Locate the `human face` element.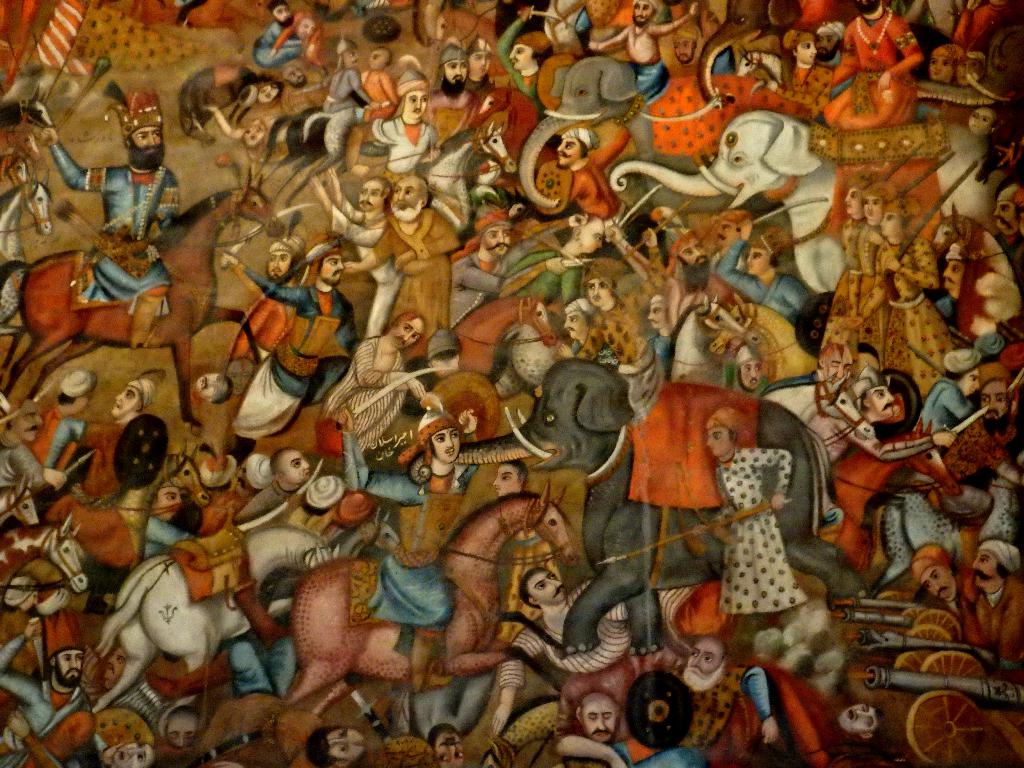
Element bbox: 676:39:695:63.
